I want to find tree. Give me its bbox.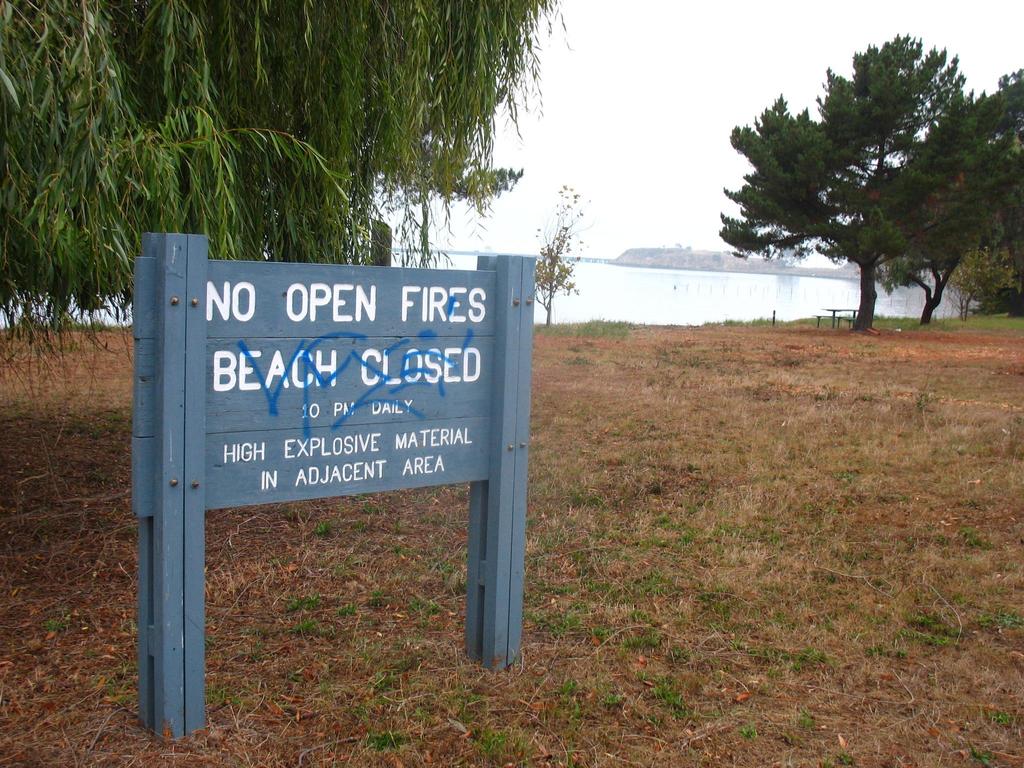
box=[874, 67, 1023, 323].
